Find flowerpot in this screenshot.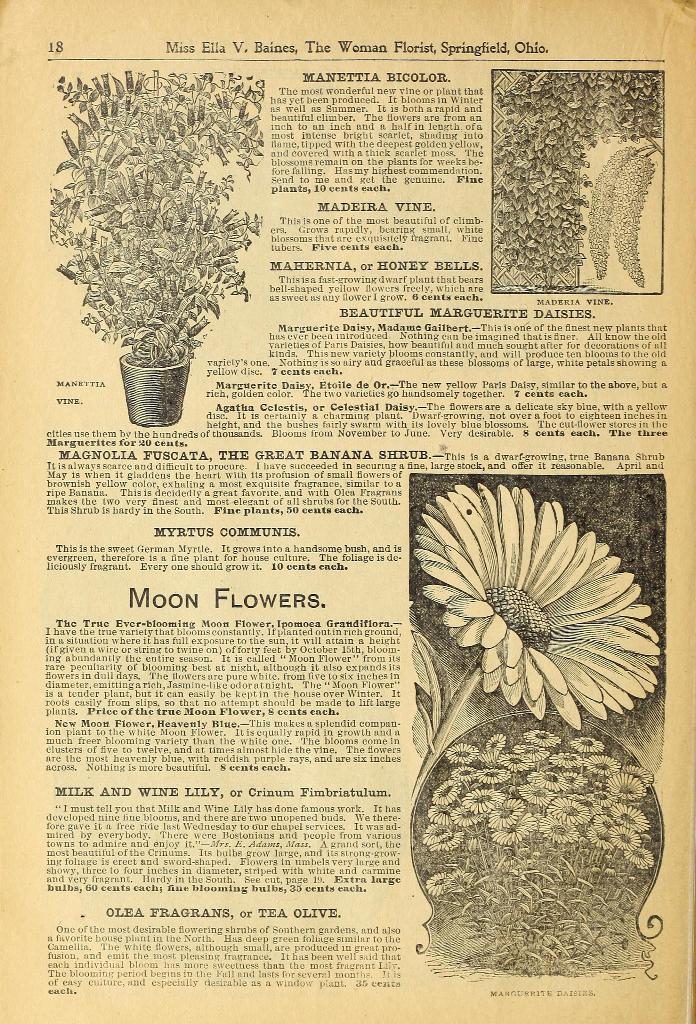
The bounding box for flowerpot is [left=114, top=350, right=191, bottom=429].
